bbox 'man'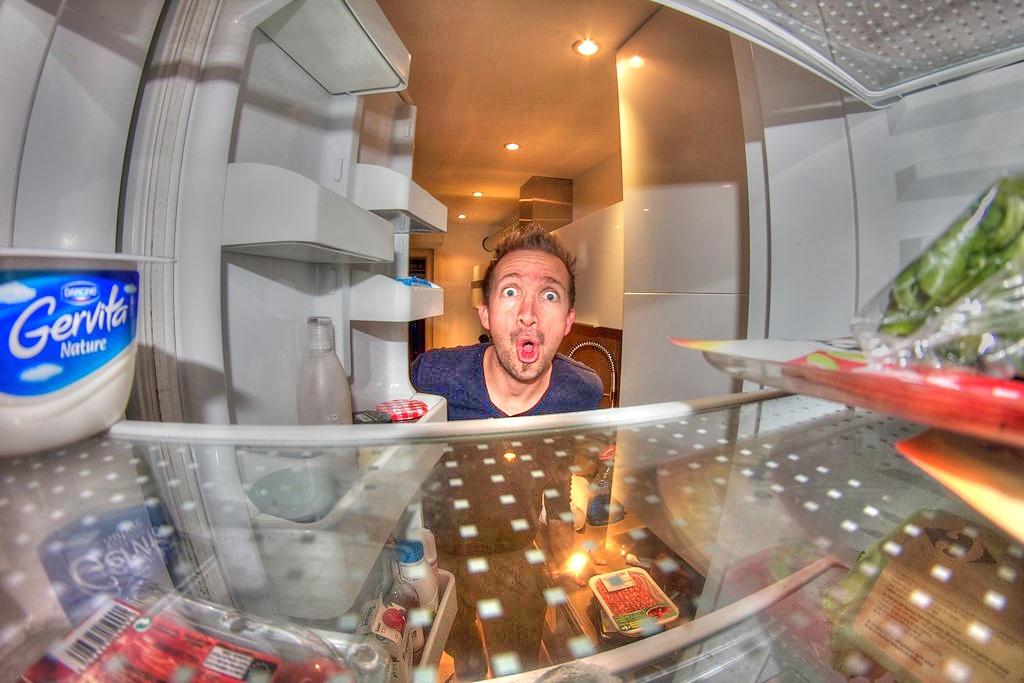
<region>410, 223, 603, 682</region>
